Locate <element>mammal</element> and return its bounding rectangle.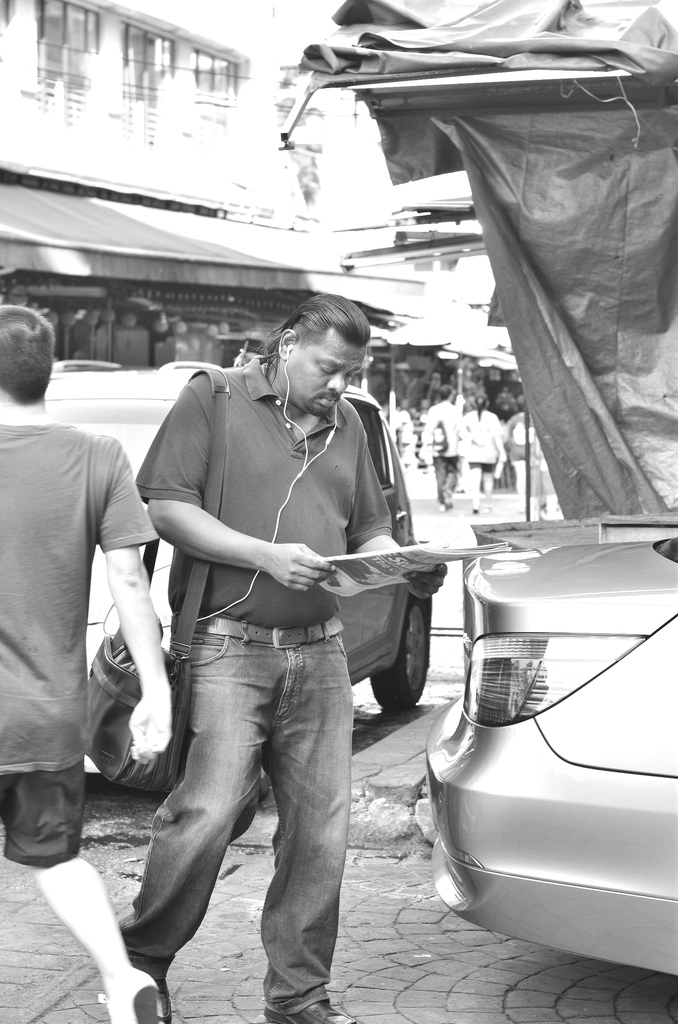
crop(426, 382, 462, 499).
